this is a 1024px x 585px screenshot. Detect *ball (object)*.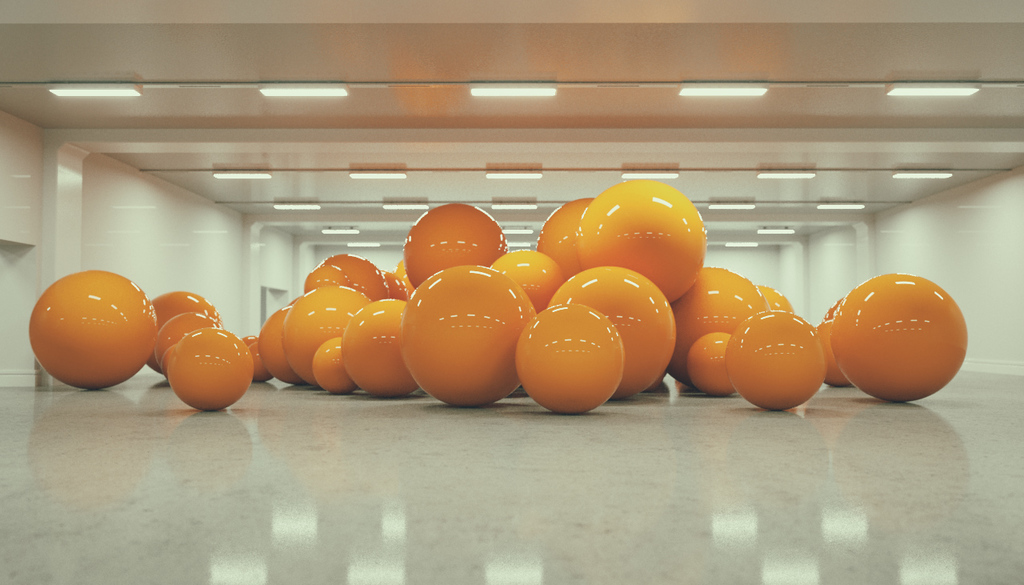
left=399, top=201, right=511, bottom=286.
